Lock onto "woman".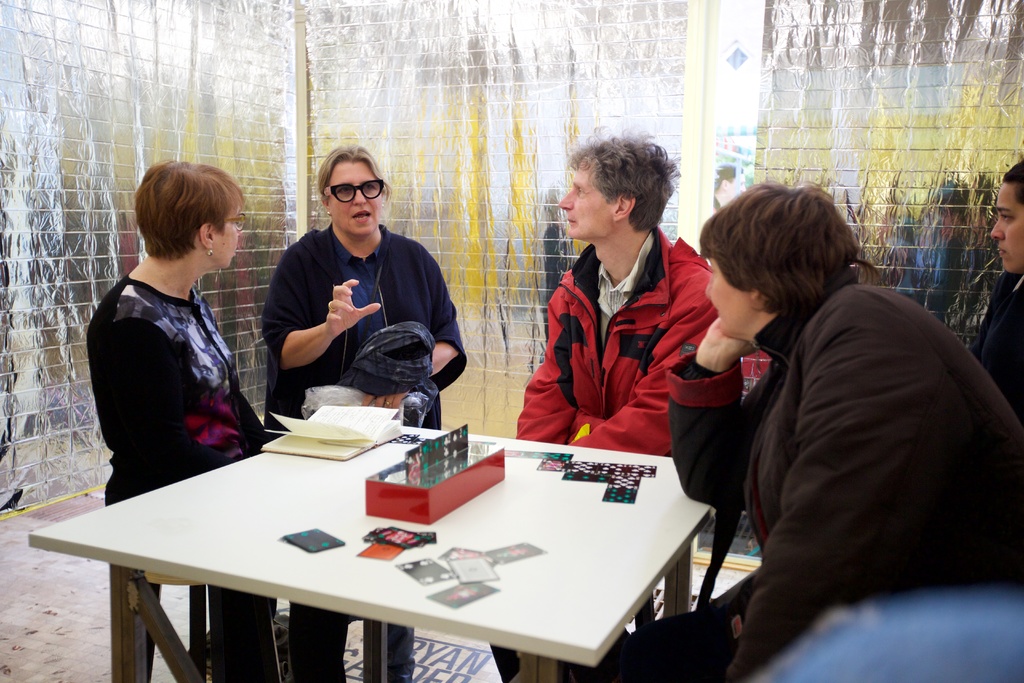
Locked: bbox=(602, 183, 1023, 682).
